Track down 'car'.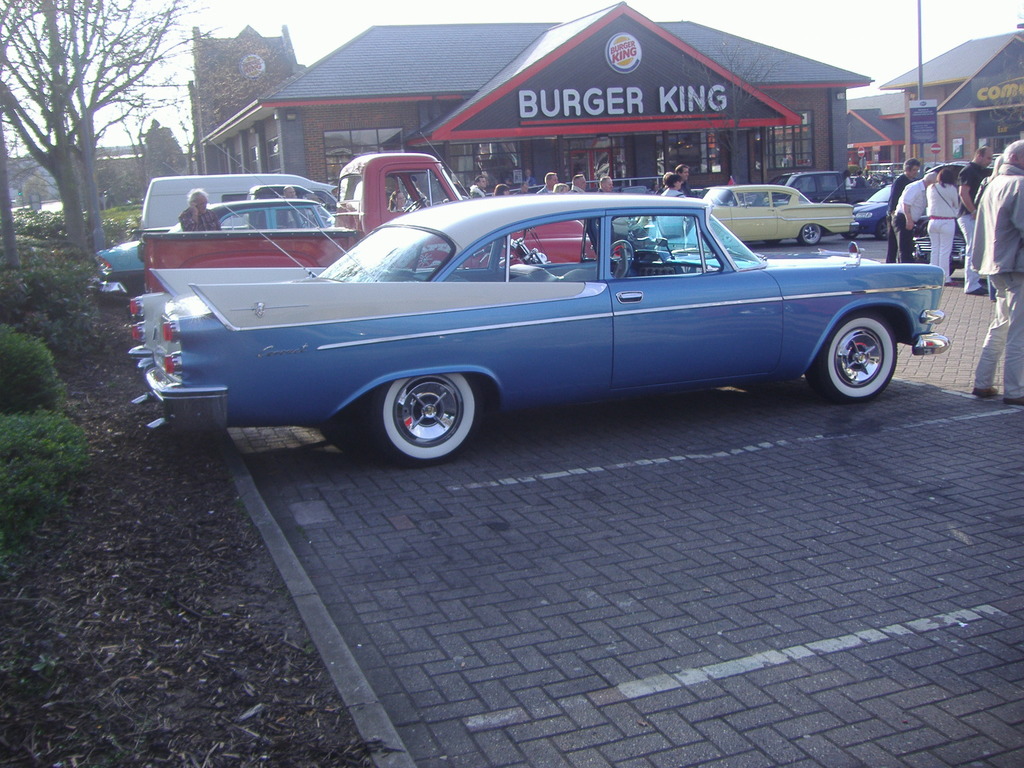
Tracked to locate(86, 200, 335, 299).
